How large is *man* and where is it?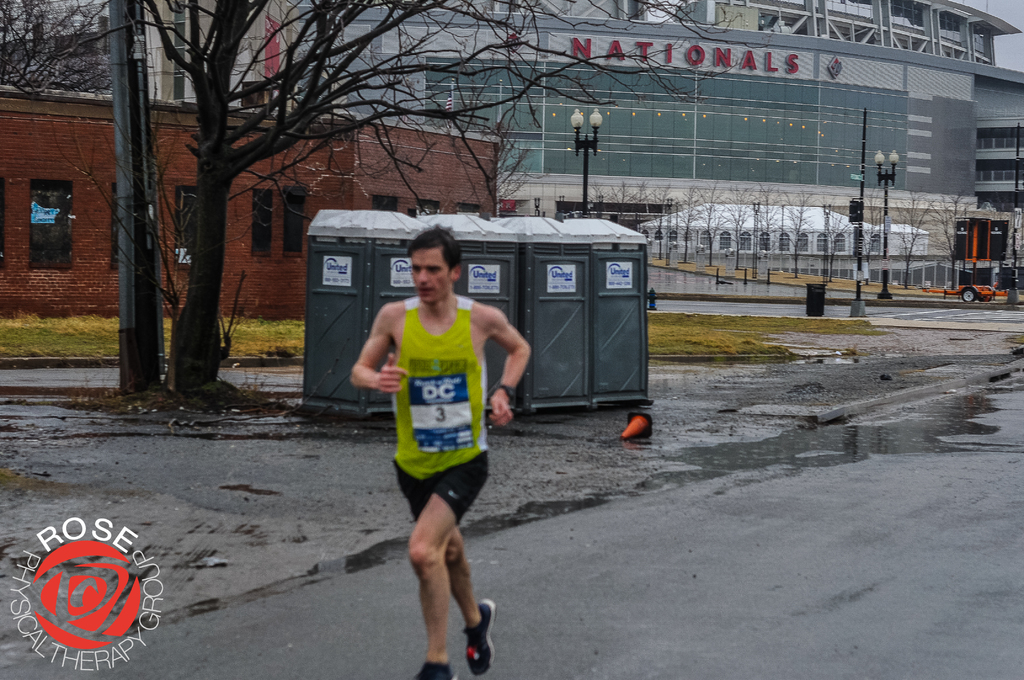
Bounding box: <box>346,220,533,679</box>.
